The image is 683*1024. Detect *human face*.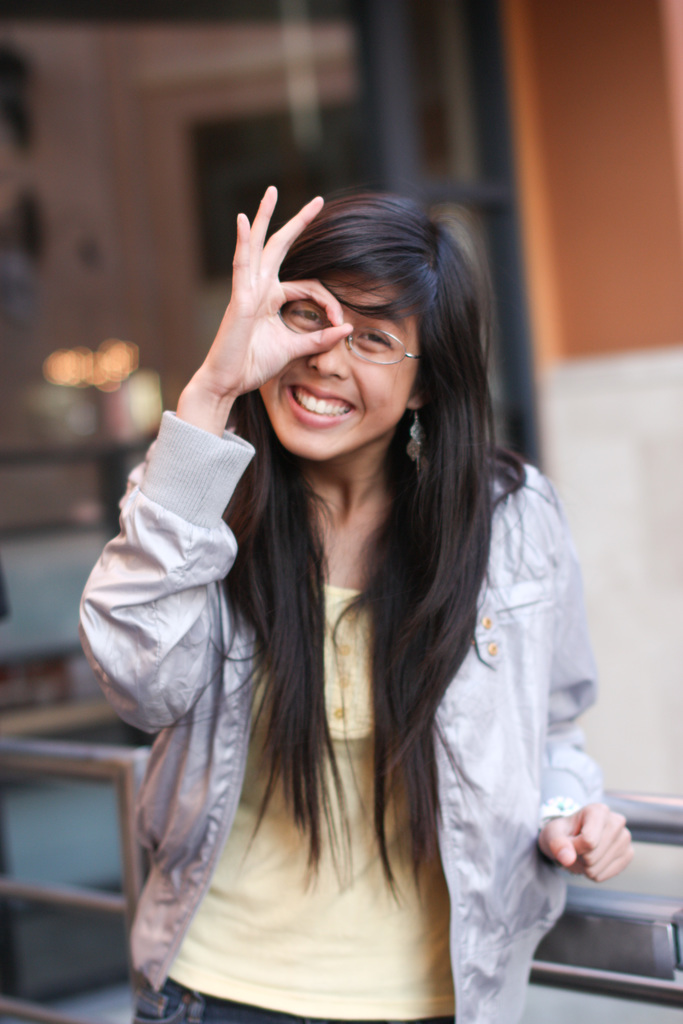
Detection: [254,241,435,452].
